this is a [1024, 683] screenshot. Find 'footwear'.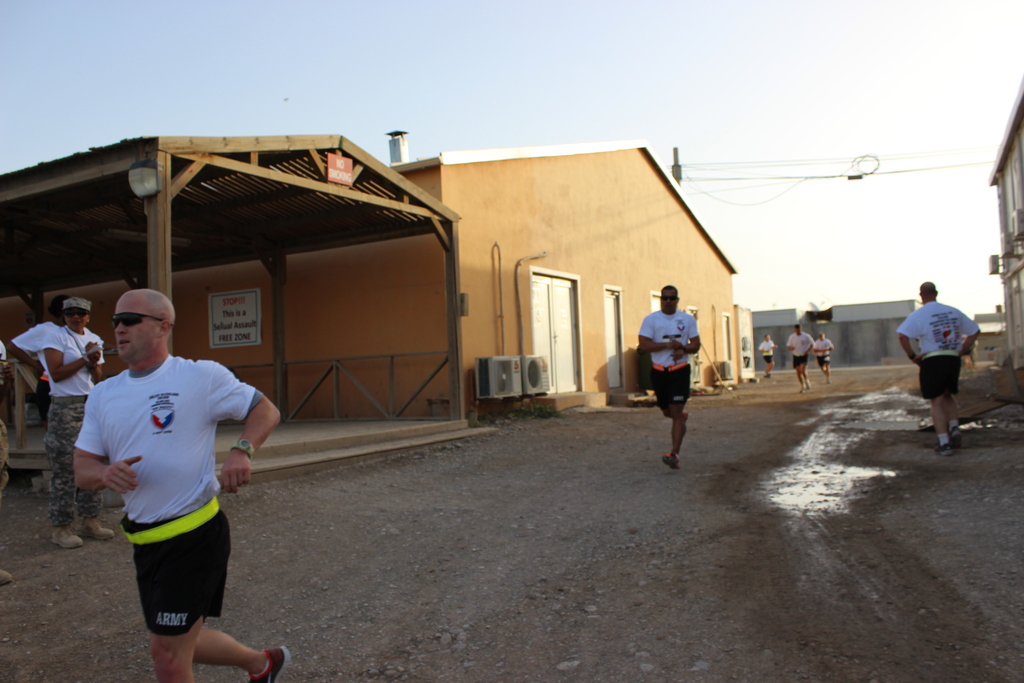
Bounding box: left=799, top=389, right=804, bottom=393.
